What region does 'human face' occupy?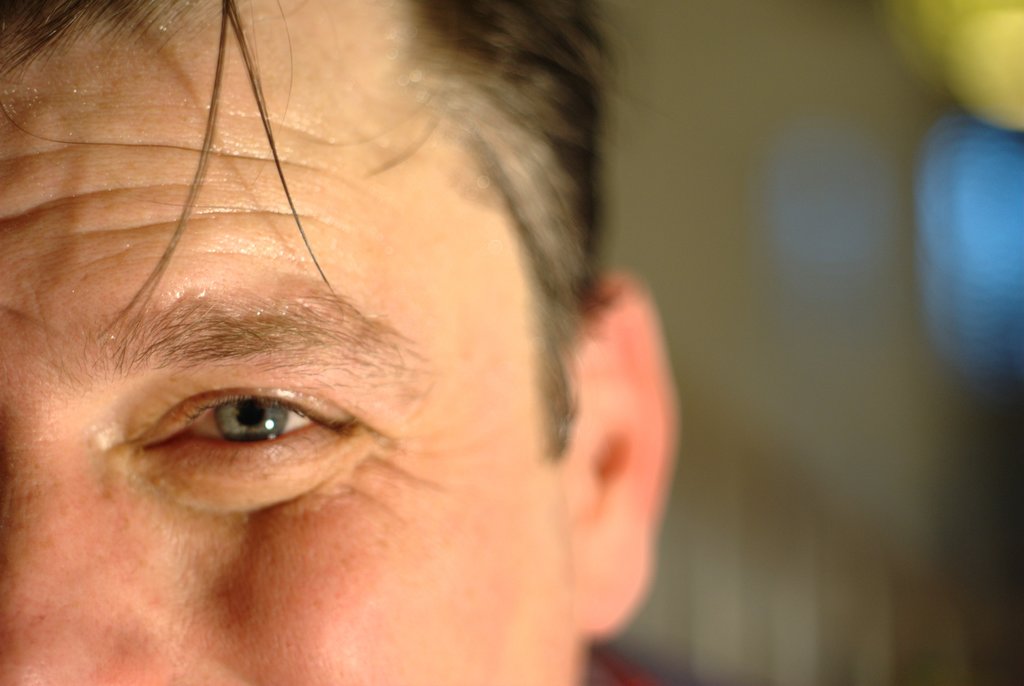
Rect(0, 0, 579, 685).
